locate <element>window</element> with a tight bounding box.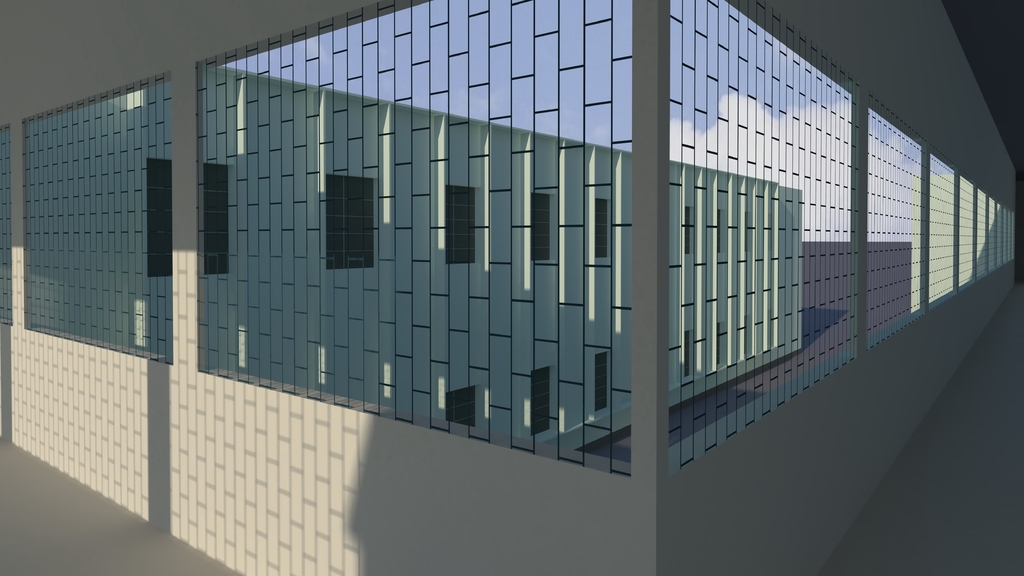
bbox=[530, 190, 552, 262].
